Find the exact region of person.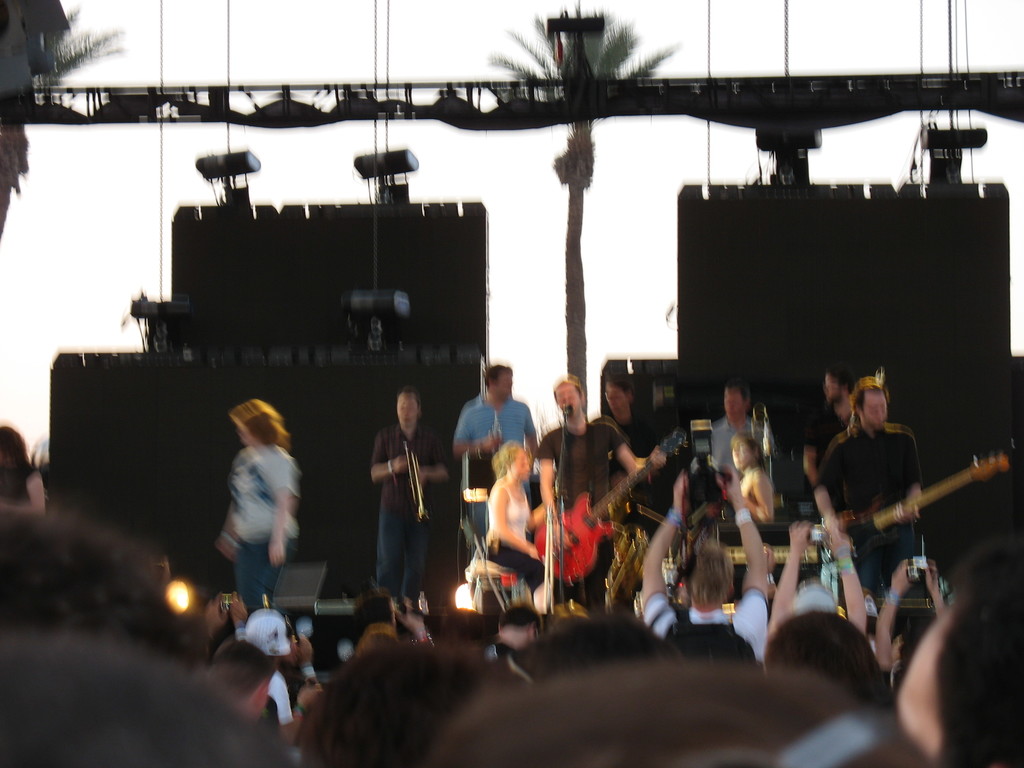
Exact region: crop(640, 466, 769, 668).
